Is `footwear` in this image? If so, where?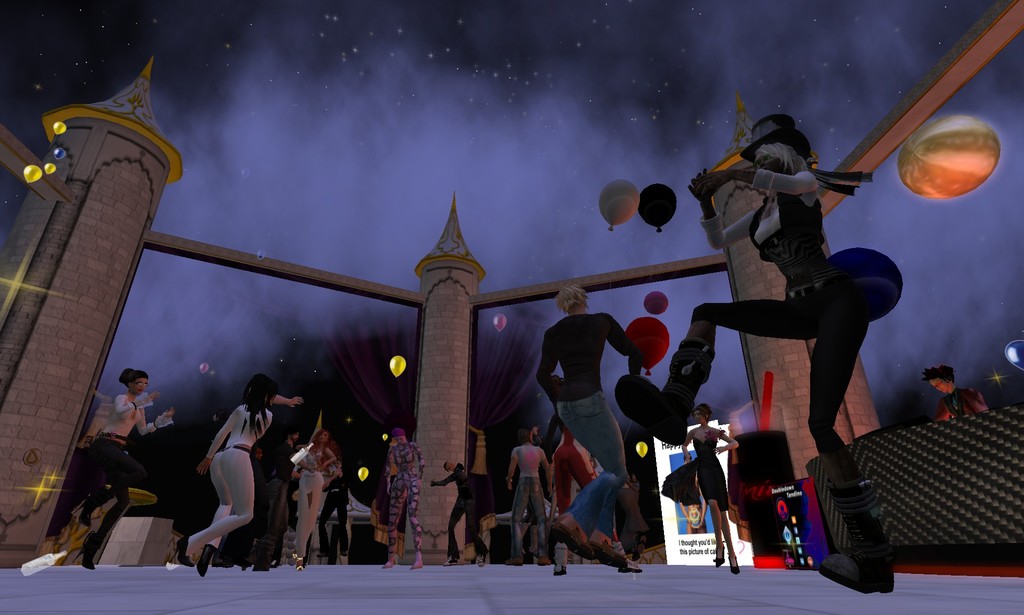
Yes, at [left=339, top=550, right=347, bottom=557].
